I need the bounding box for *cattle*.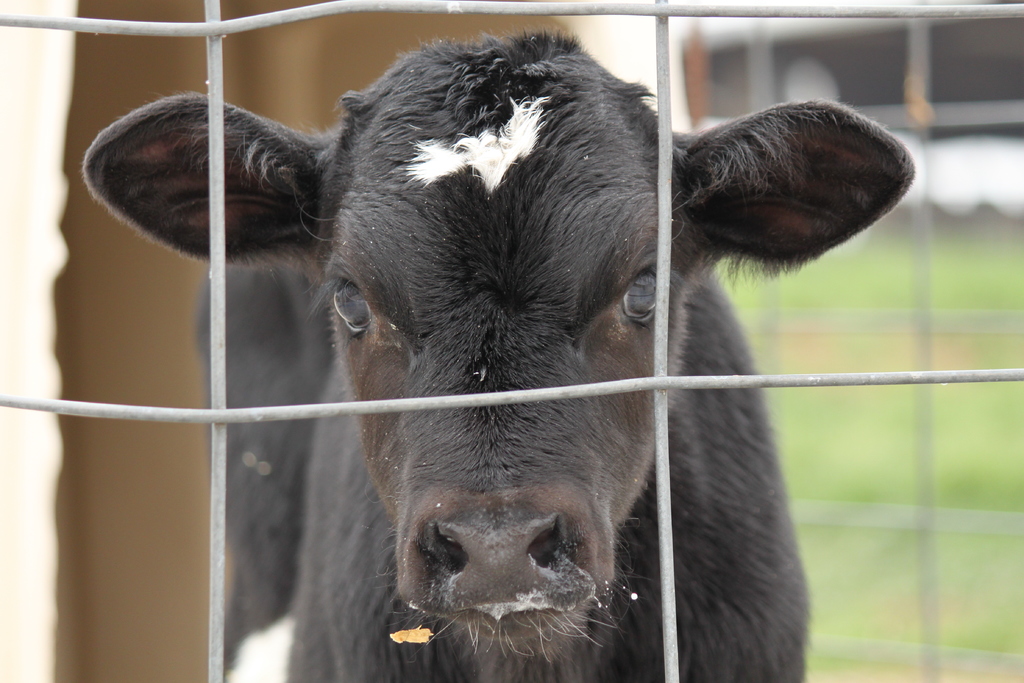
Here it is: [44,4,948,682].
